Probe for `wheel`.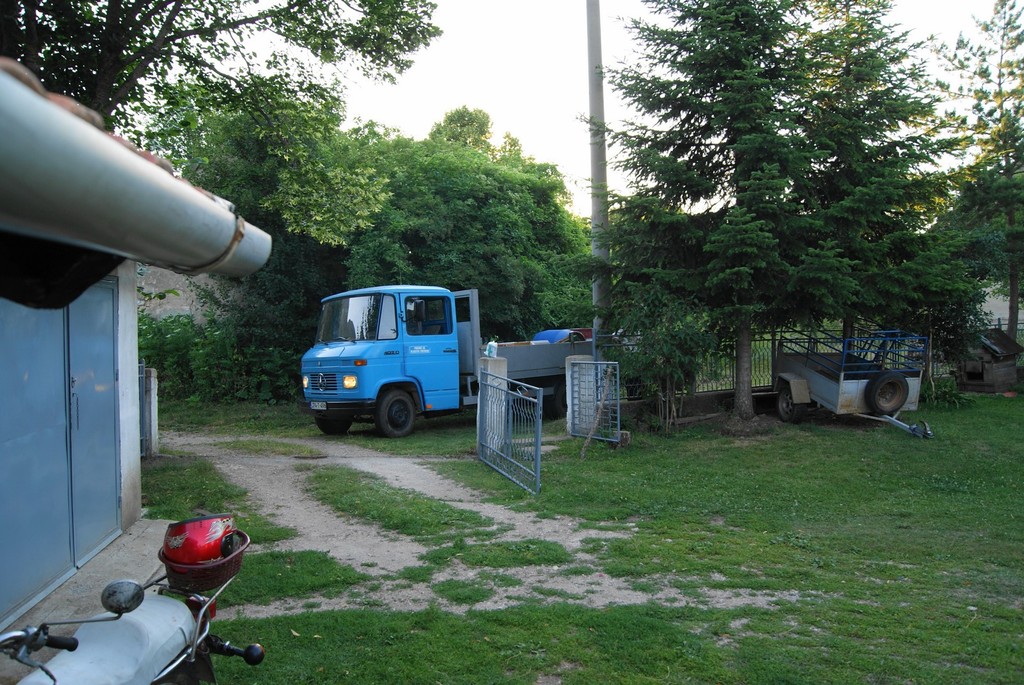
Probe result: select_region(317, 416, 351, 434).
